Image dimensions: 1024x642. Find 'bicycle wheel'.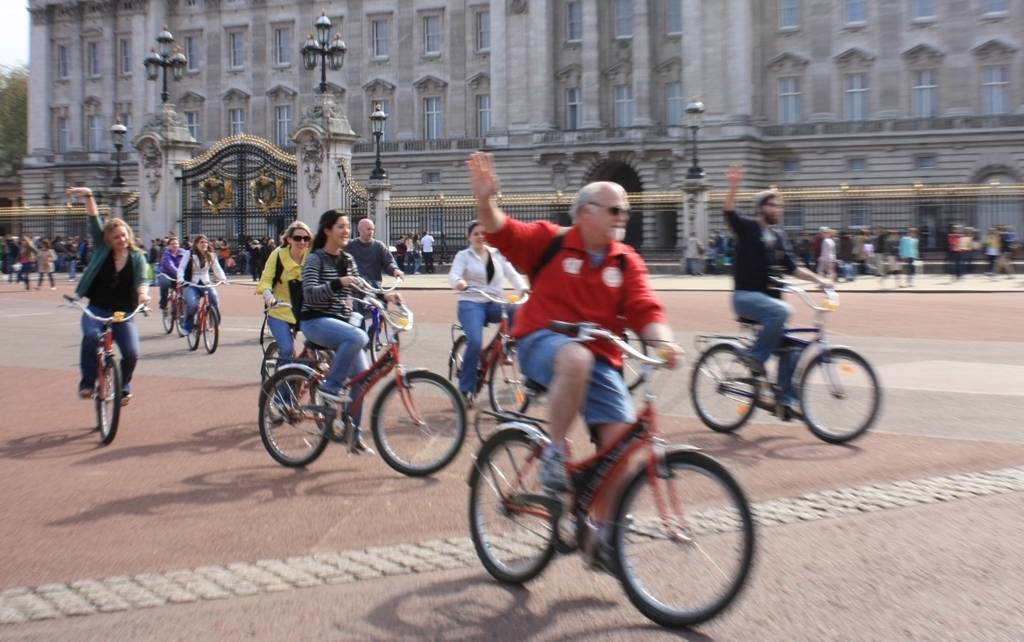
crop(307, 369, 351, 438).
